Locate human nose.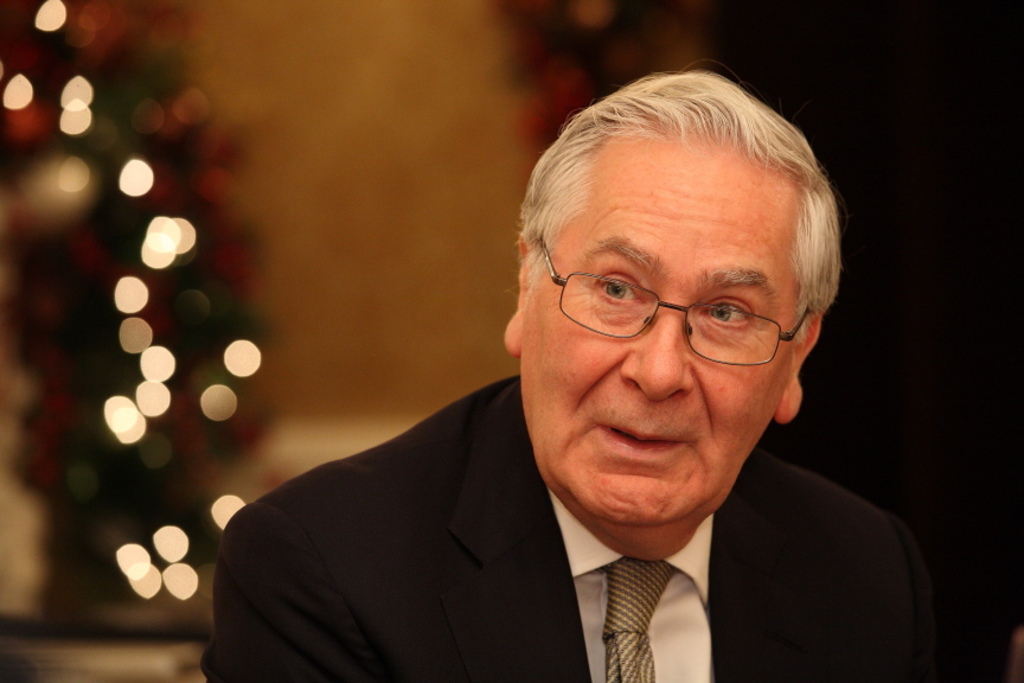
Bounding box: (x1=614, y1=292, x2=692, y2=400).
